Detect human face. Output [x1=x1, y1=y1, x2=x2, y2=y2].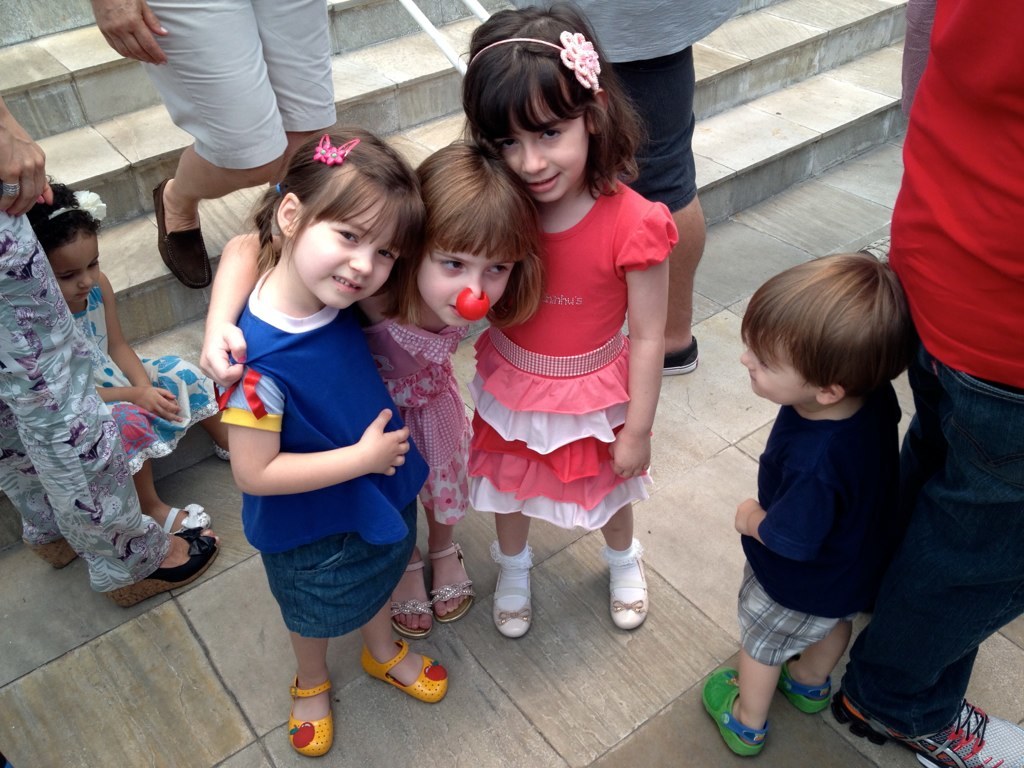
[x1=492, y1=79, x2=587, y2=204].
